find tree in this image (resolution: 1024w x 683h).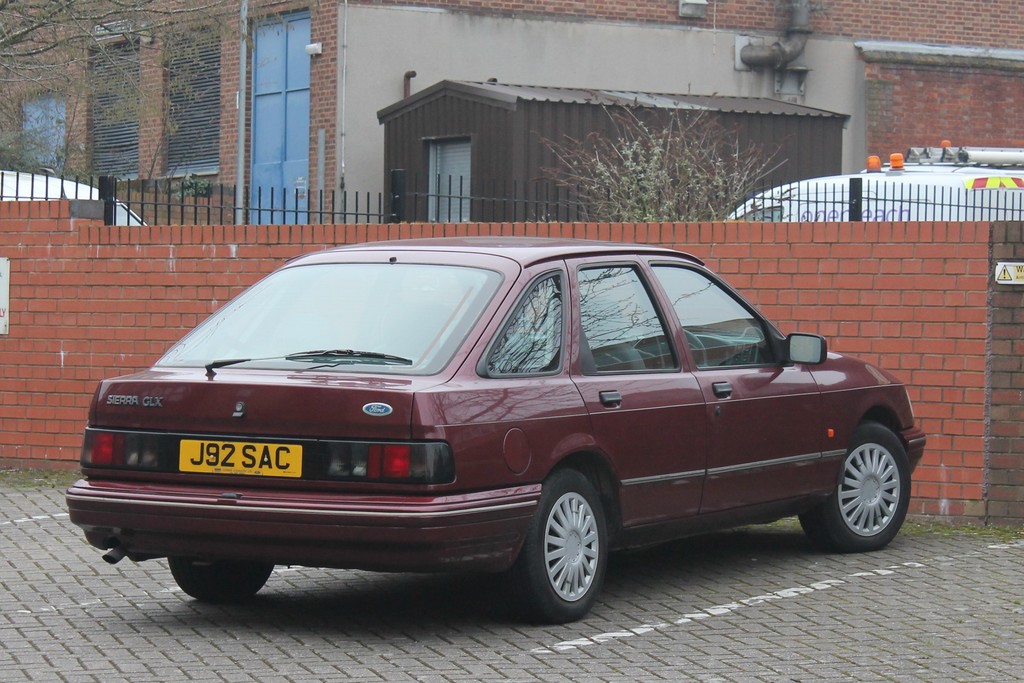
x1=534 y1=95 x2=794 y2=221.
